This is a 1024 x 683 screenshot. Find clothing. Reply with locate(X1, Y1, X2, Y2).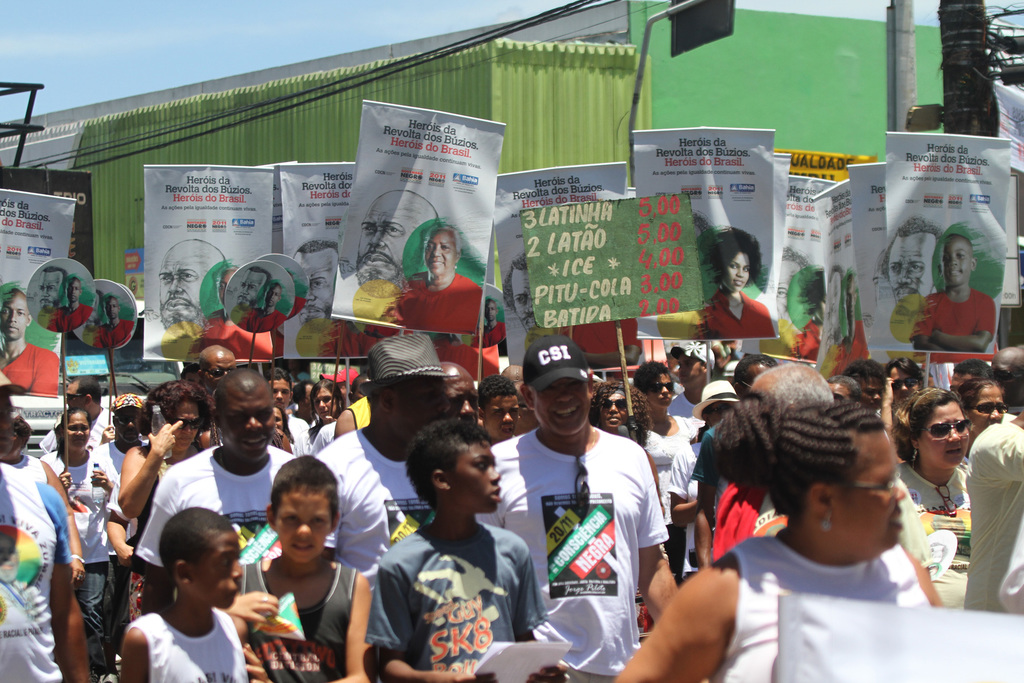
locate(20, 453, 53, 486).
